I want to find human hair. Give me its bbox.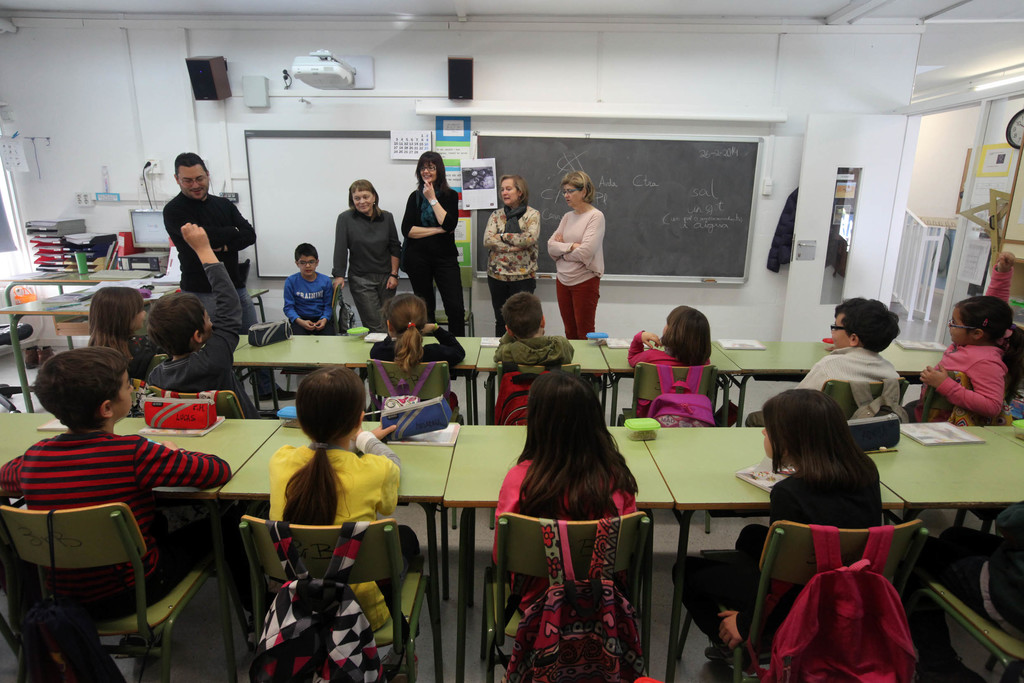
500,293,546,342.
